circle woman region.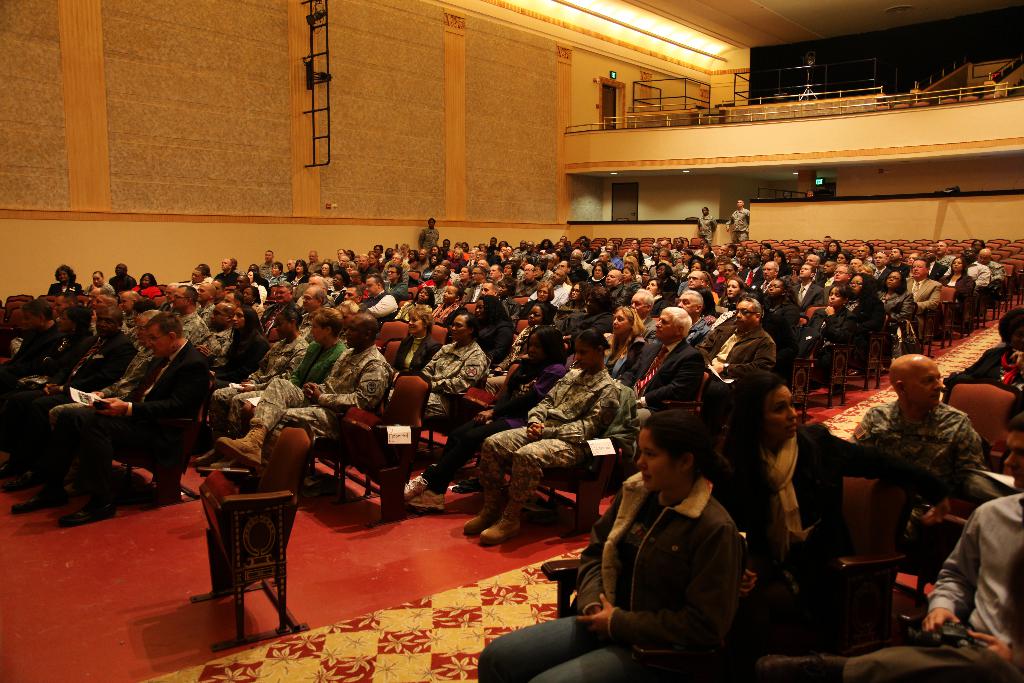
Region: (x1=488, y1=300, x2=552, y2=395).
